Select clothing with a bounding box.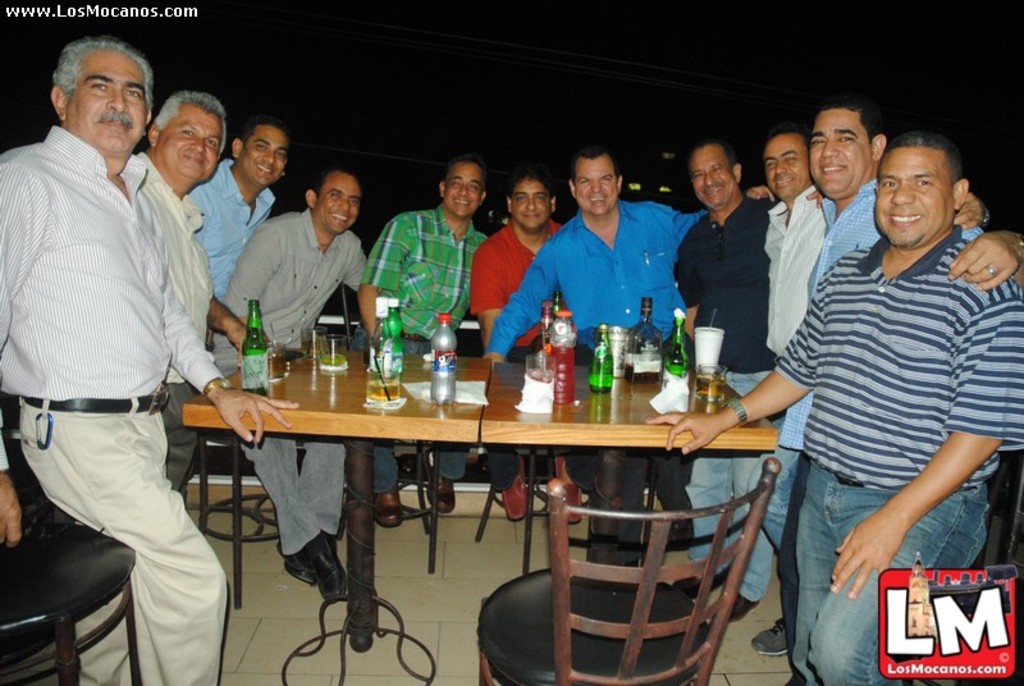
0:116:233:472.
